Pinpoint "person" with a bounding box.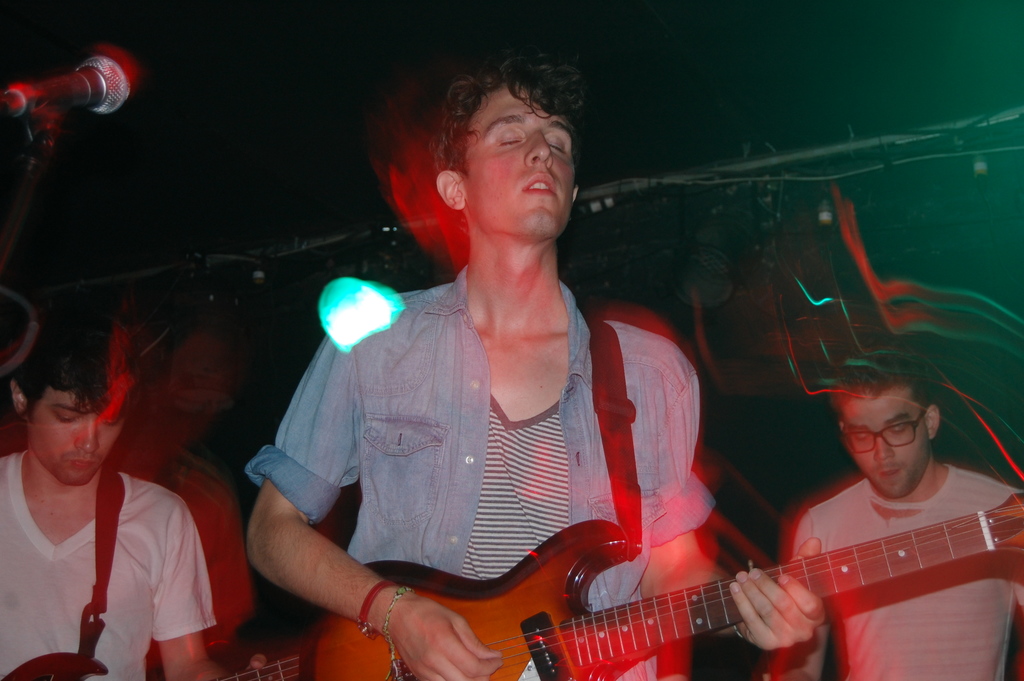
left=263, top=62, right=771, bottom=680.
